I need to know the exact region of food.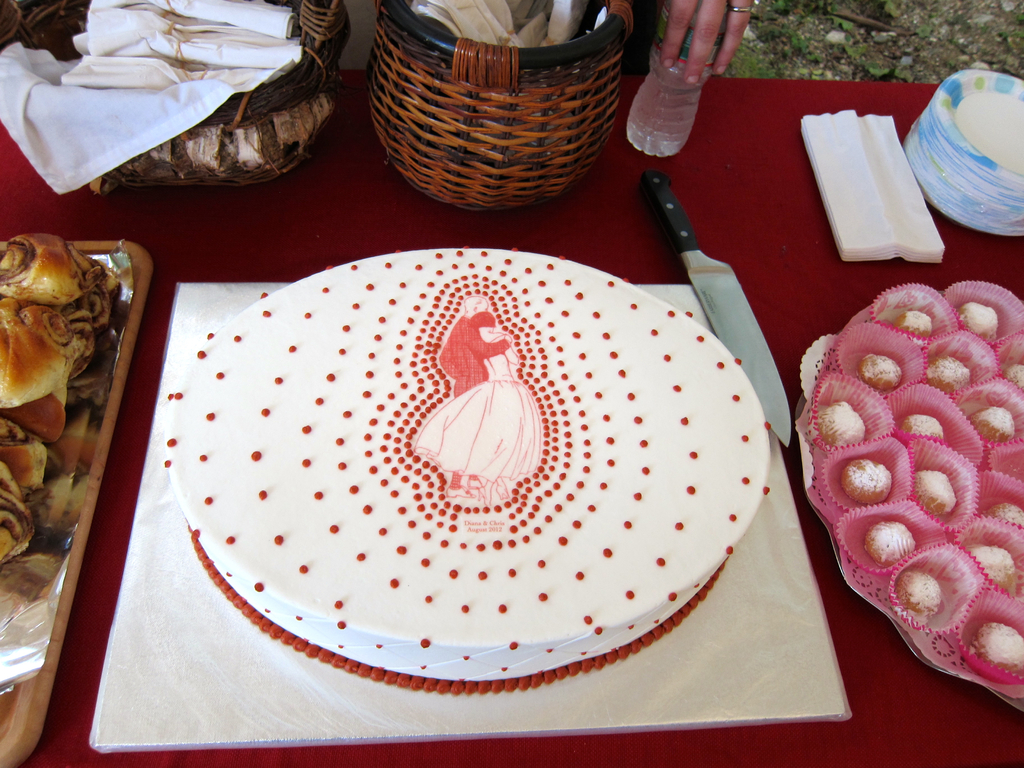
Region: bbox=[893, 305, 934, 340].
